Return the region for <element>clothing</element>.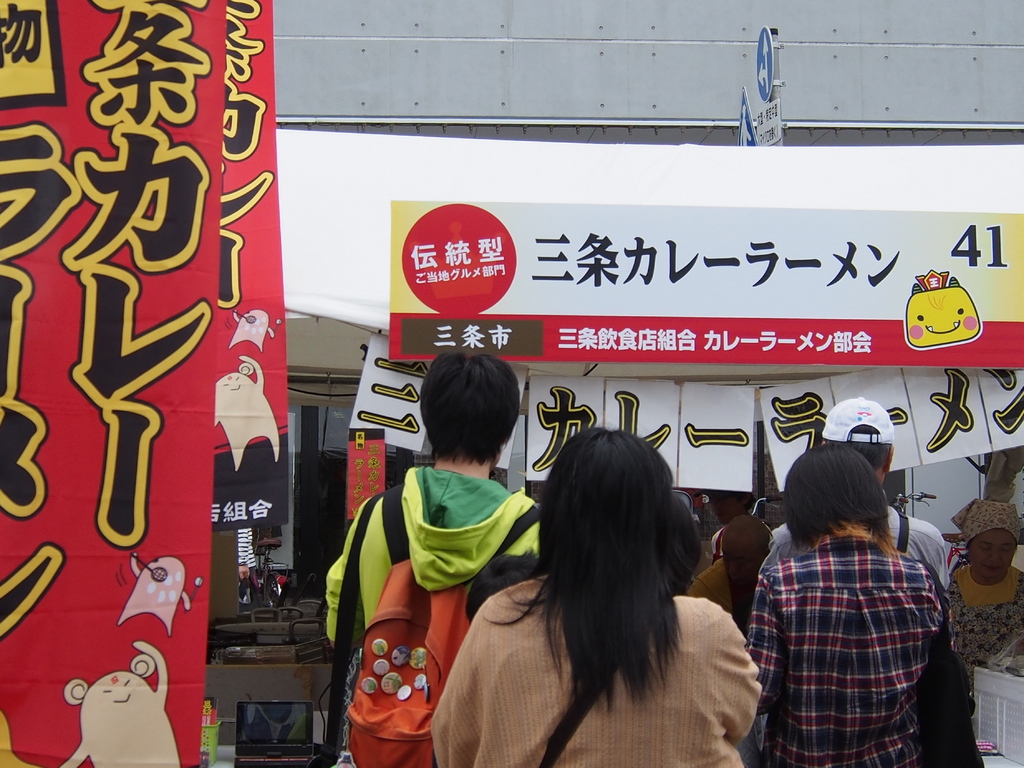
{"left": 435, "top": 579, "right": 759, "bottom": 767}.
